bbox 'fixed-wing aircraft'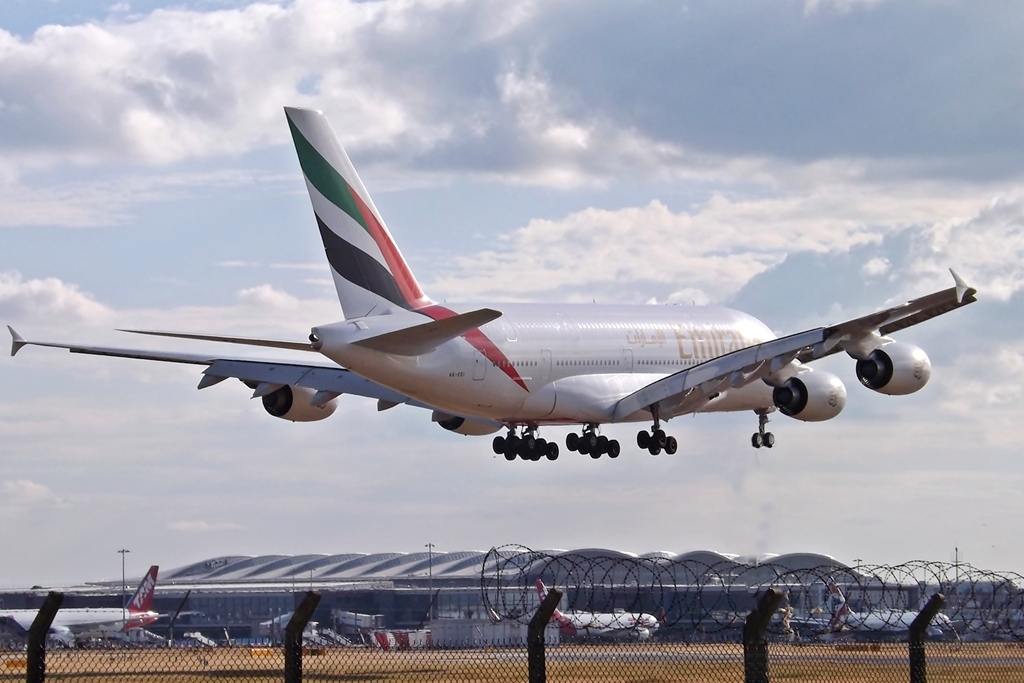
{"x1": 0, "y1": 563, "x2": 169, "y2": 648}
